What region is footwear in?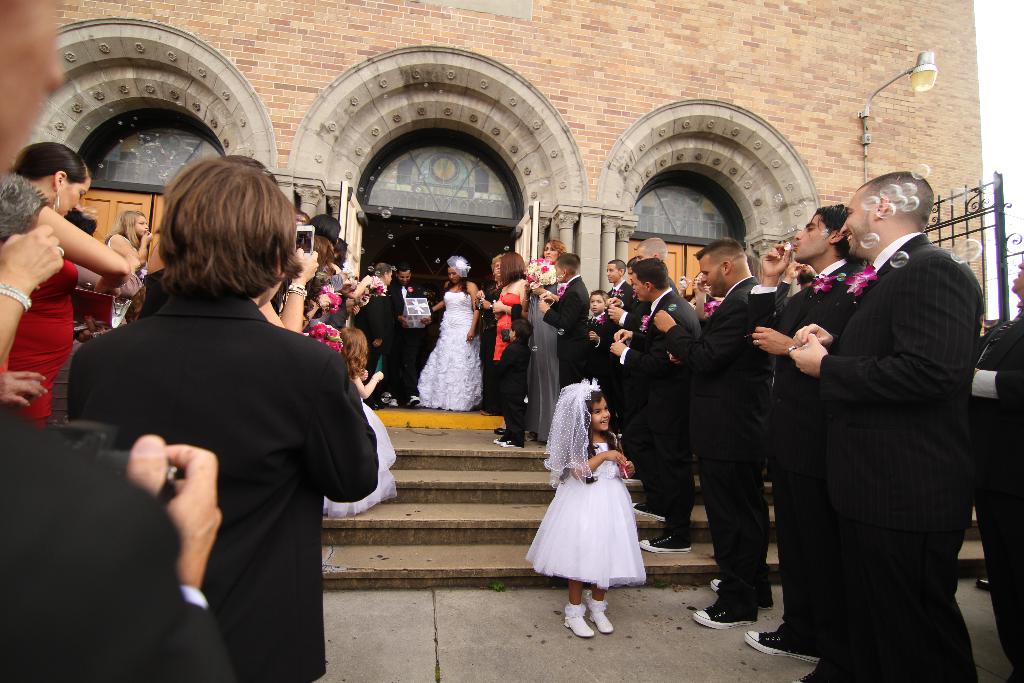
pyautogui.locateOnScreen(744, 630, 822, 663).
